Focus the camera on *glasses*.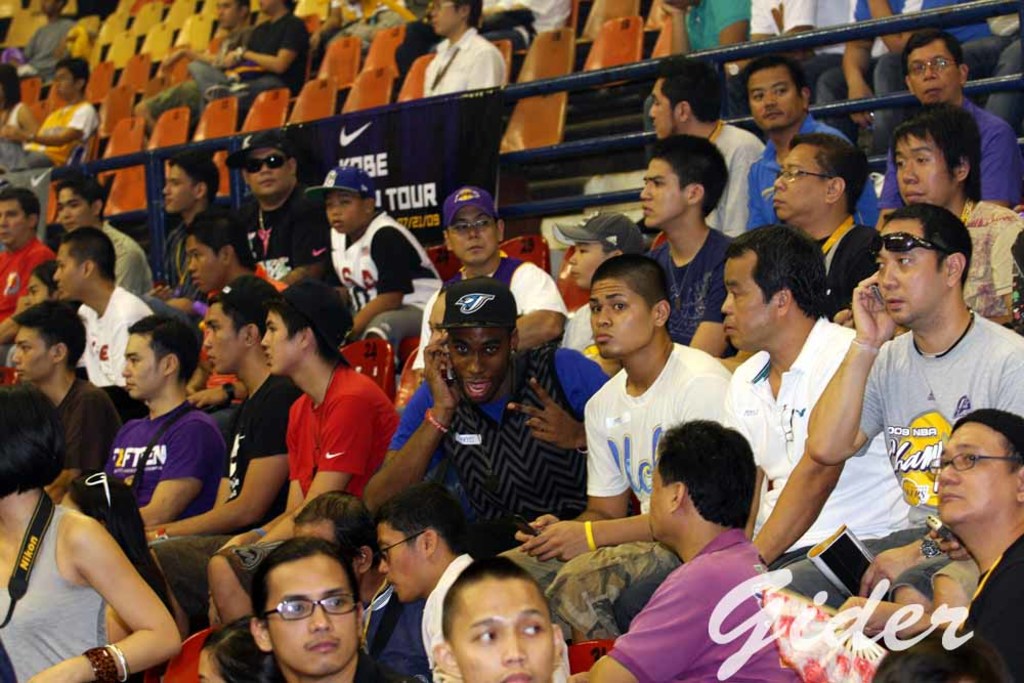
Focus region: locate(777, 167, 841, 179).
